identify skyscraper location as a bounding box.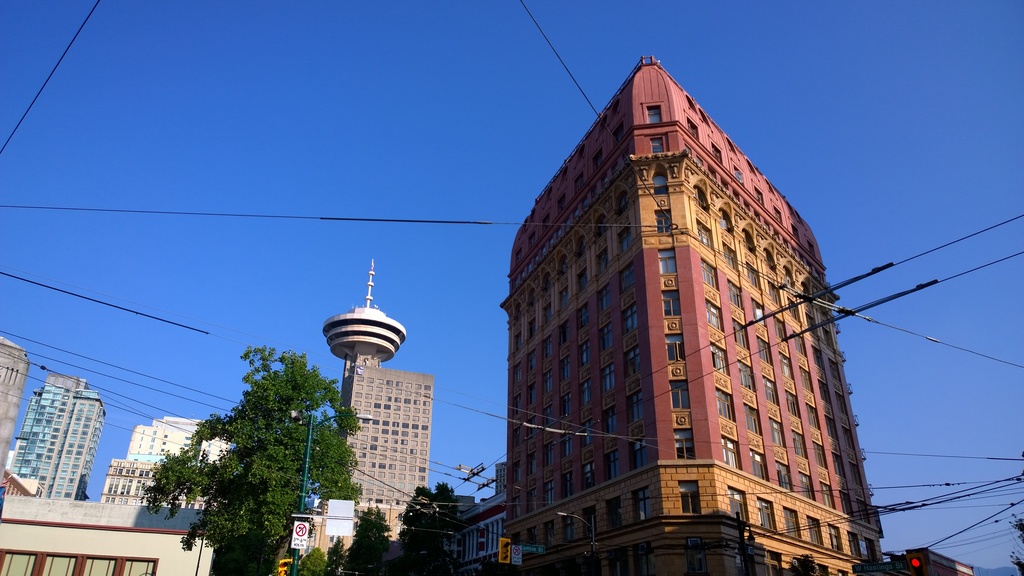
bbox=(126, 410, 228, 469).
